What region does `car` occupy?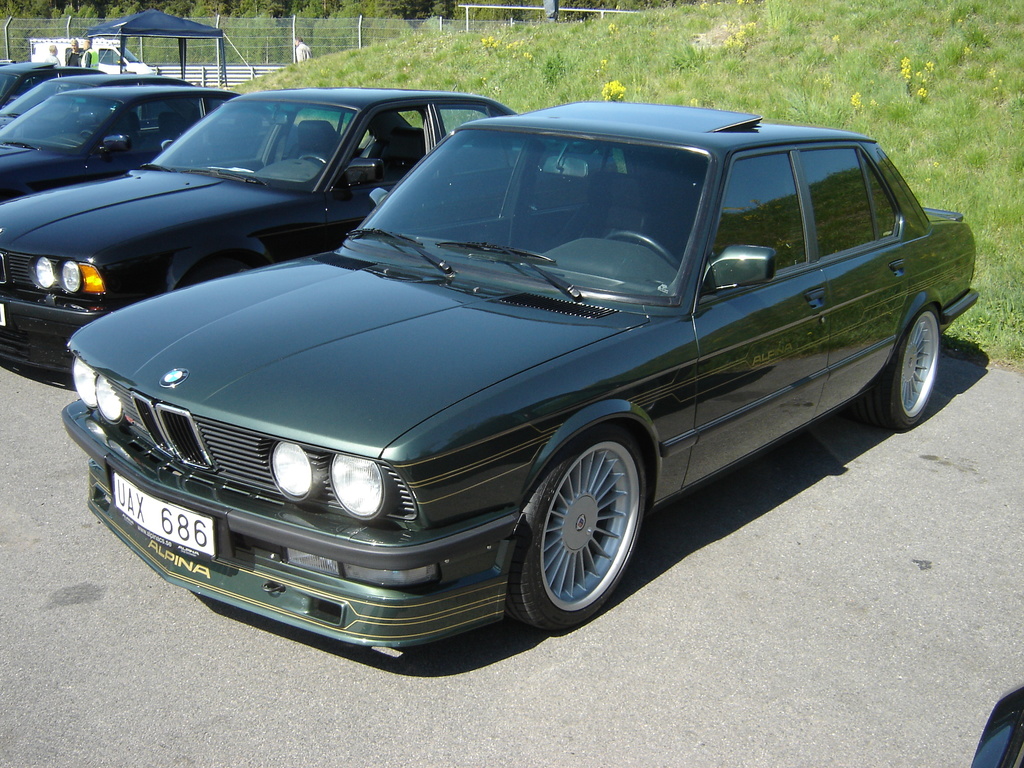
6/64/186/134.
